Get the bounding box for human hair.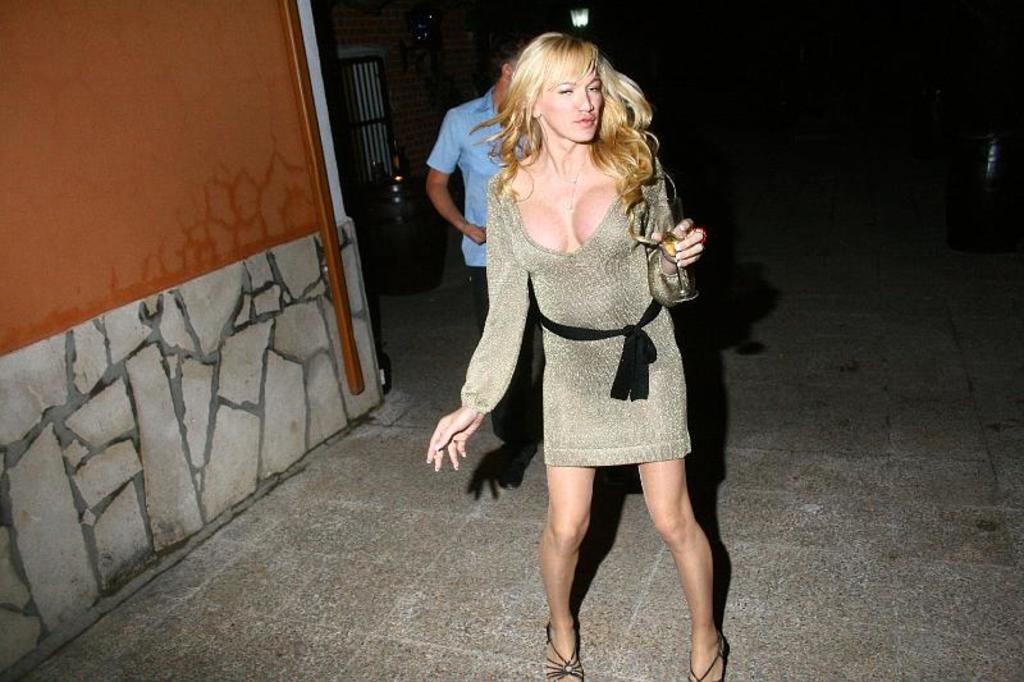
[x1=479, y1=32, x2=659, y2=201].
